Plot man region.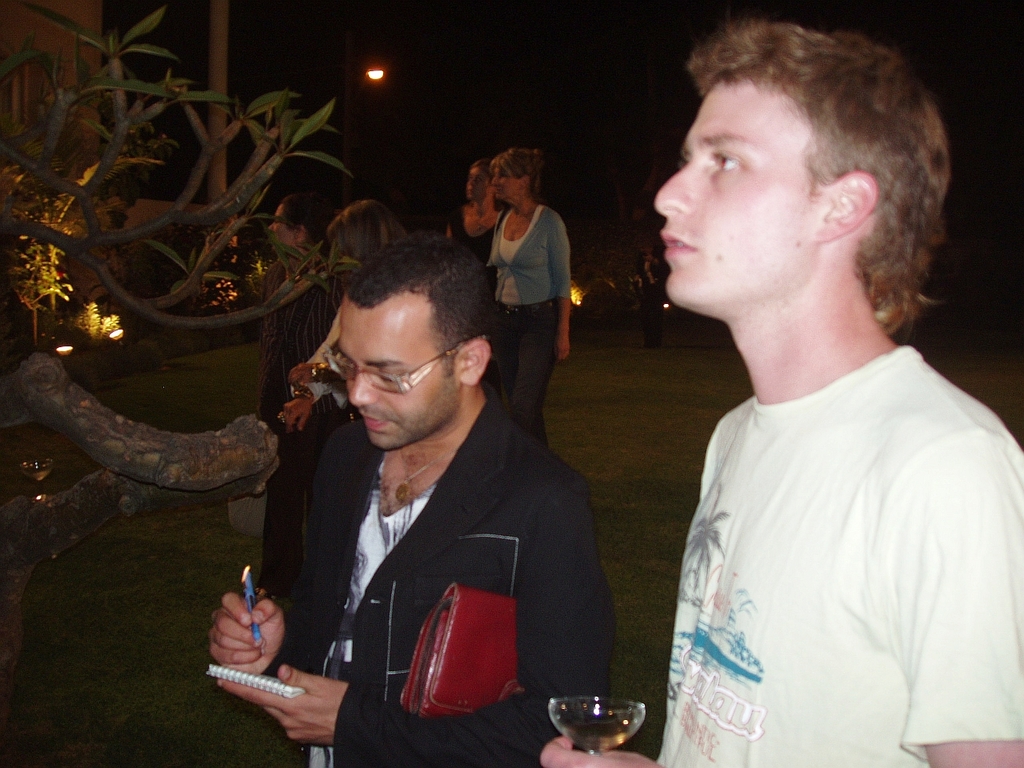
Plotted at 235 238 606 724.
